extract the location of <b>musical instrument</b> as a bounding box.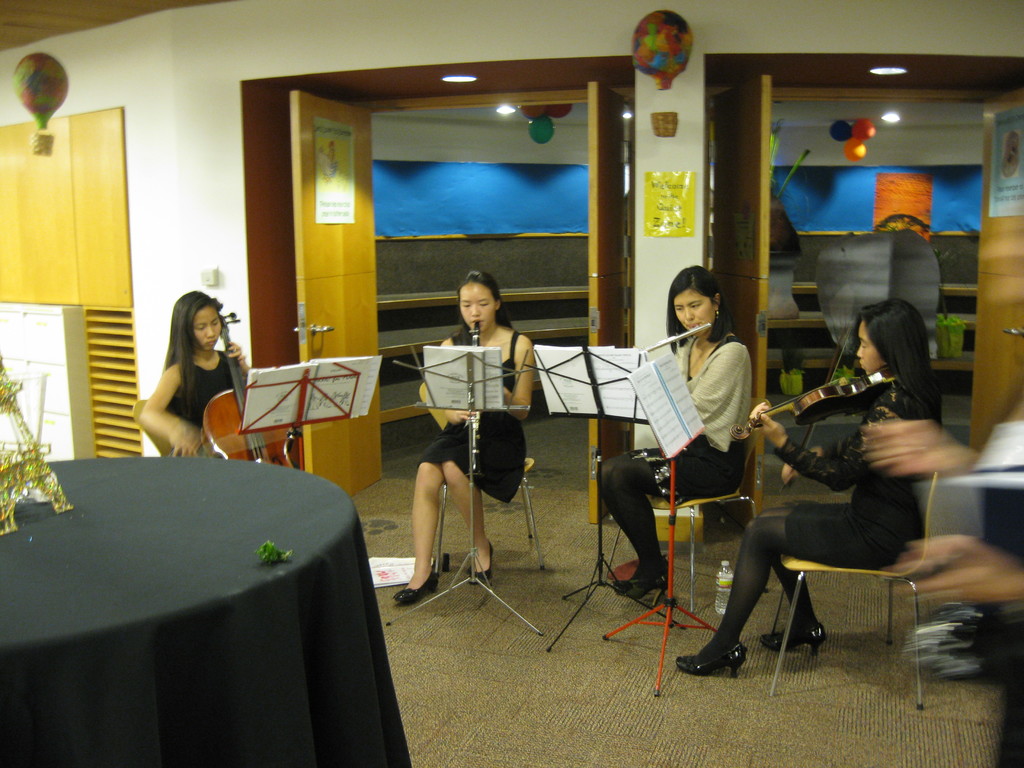
202, 291, 293, 481.
